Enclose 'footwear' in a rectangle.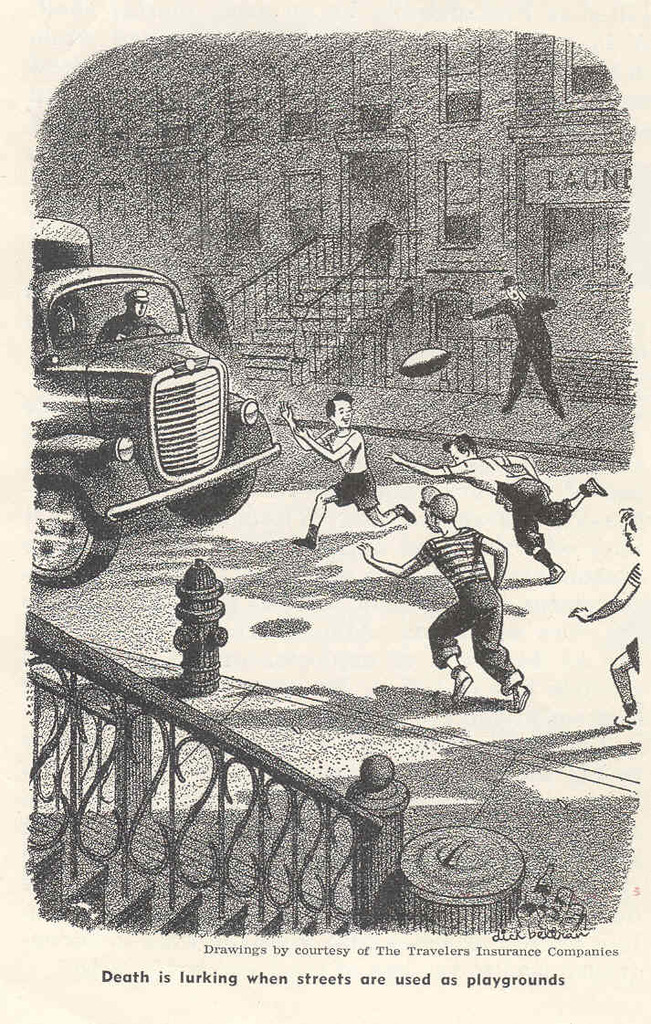
bbox=(293, 529, 321, 550).
